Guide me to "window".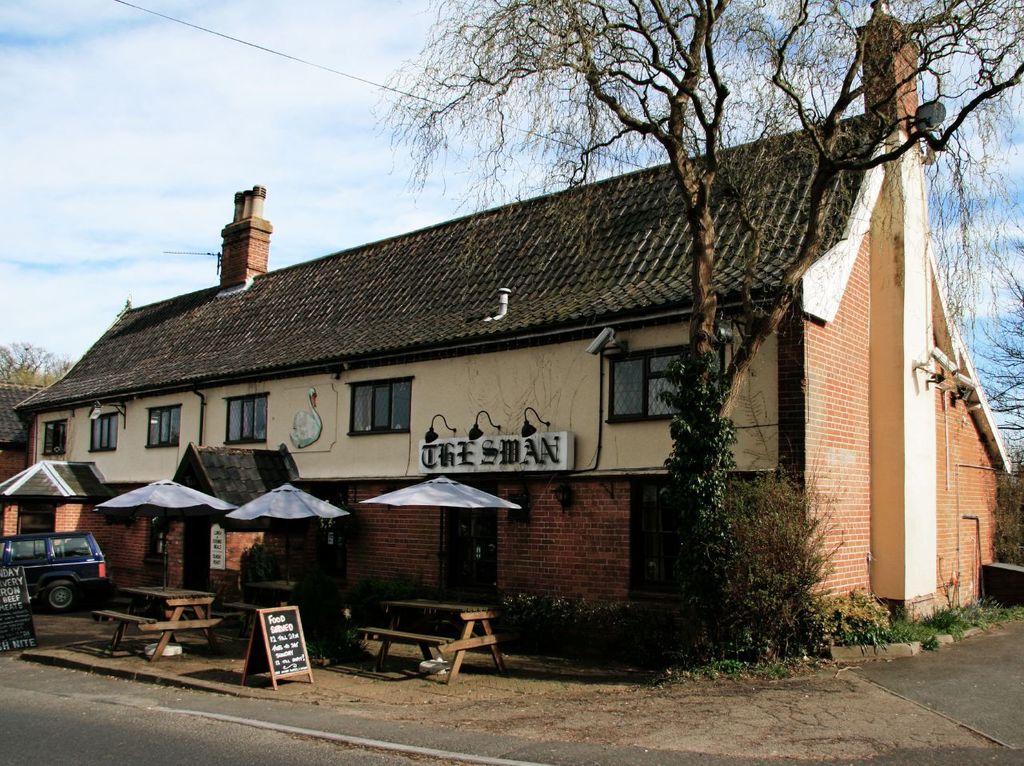
Guidance: Rect(346, 371, 418, 450).
